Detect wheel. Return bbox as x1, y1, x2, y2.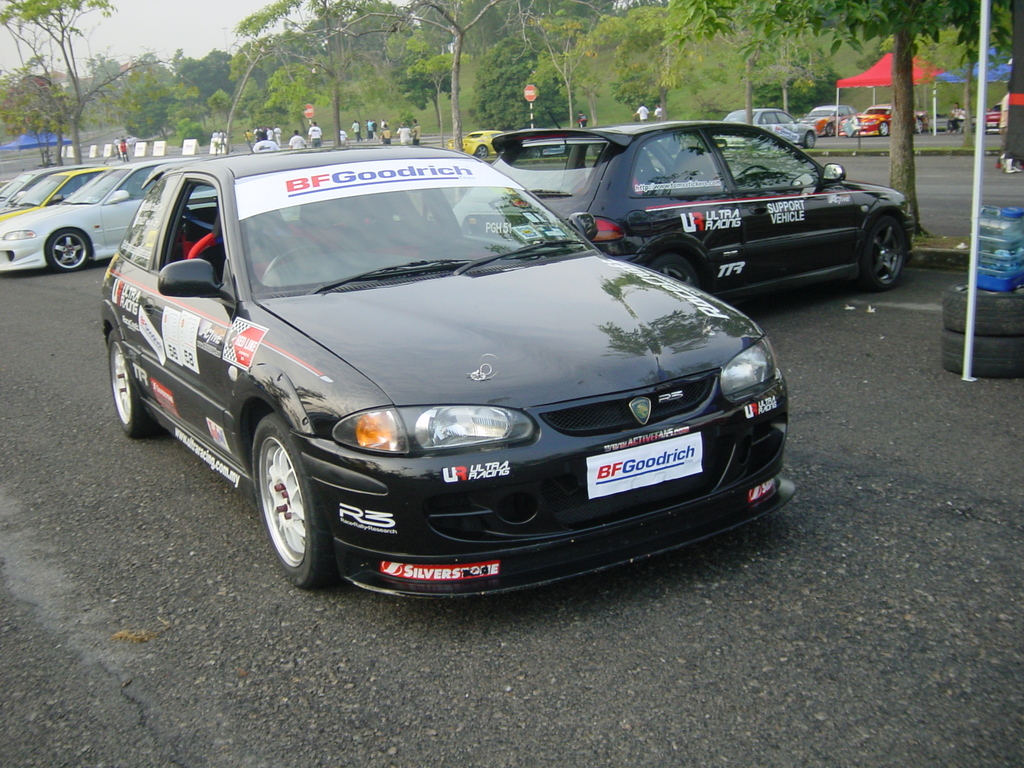
913, 119, 924, 134.
